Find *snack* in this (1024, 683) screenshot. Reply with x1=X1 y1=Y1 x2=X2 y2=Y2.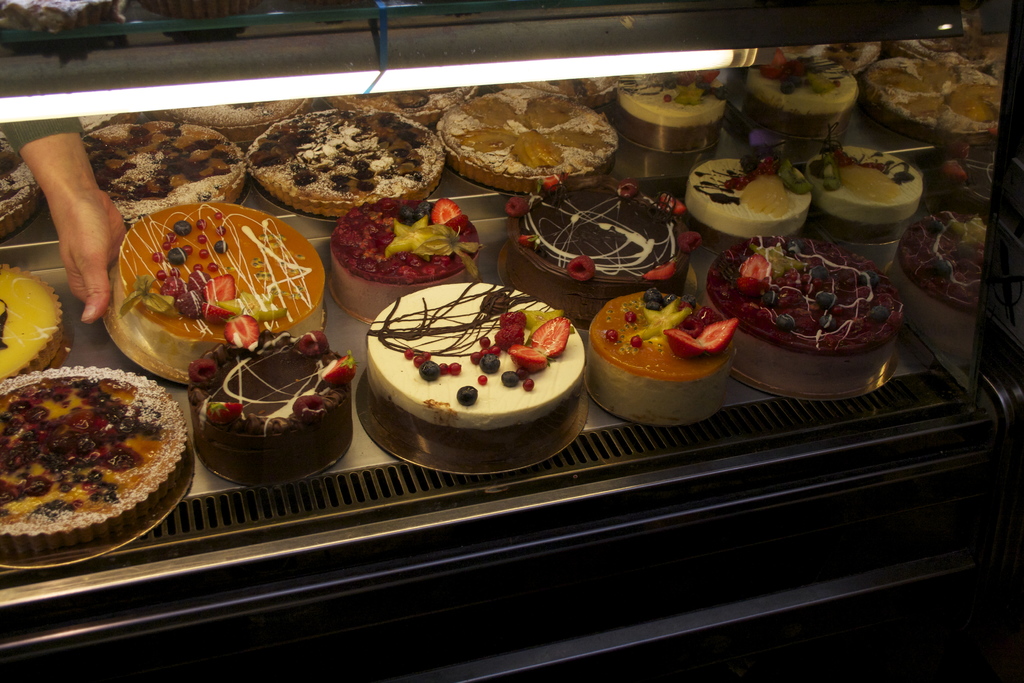
x1=0 y1=376 x2=182 y2=550.
